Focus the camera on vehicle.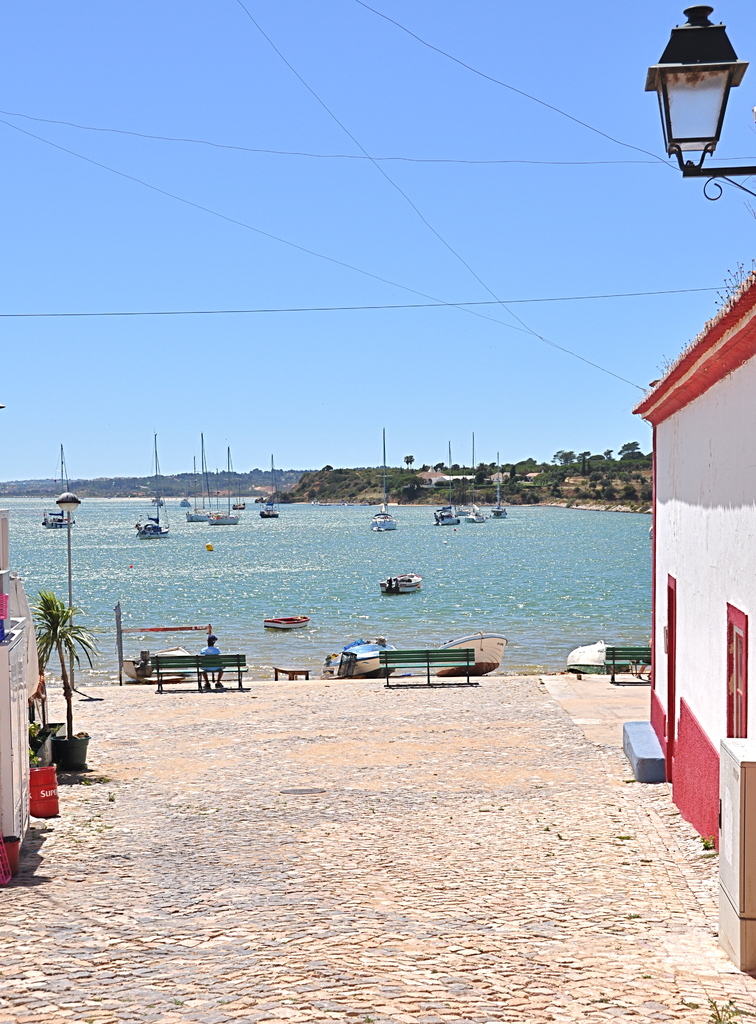
Focus region: (210, 447, 243, 525).
